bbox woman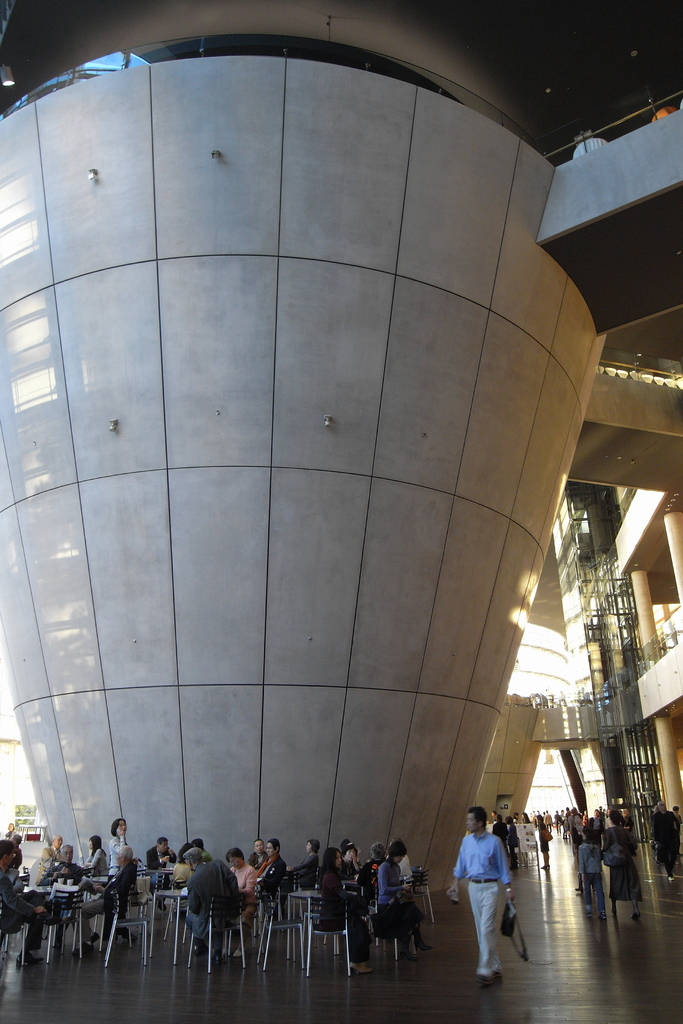
{"left": 315, "top": 848, "right": 368, "bottom": 979}
